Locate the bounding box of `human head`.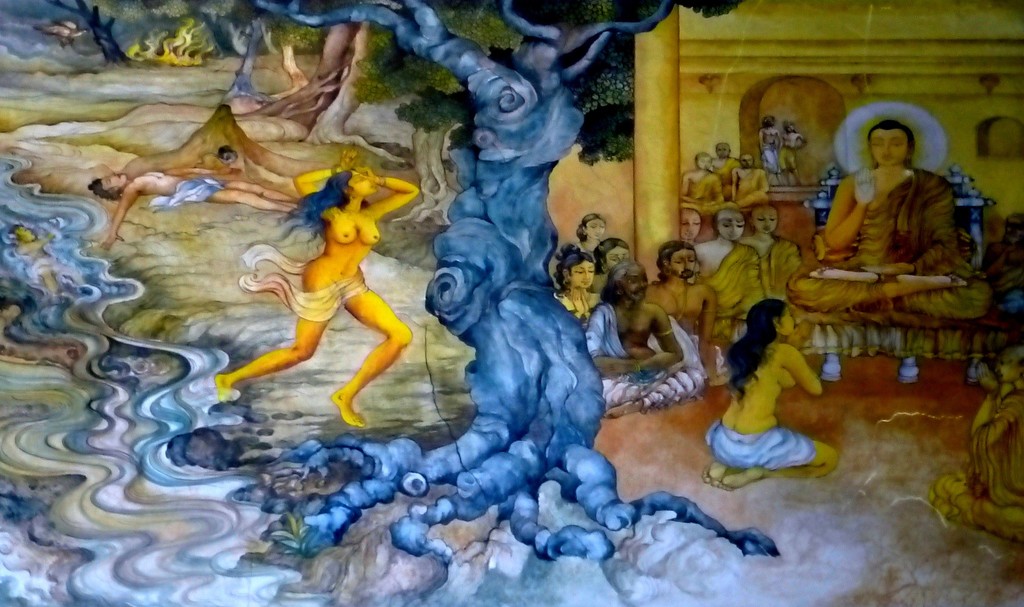
Bounding box: bbox=(576, 213, 605, 237).
